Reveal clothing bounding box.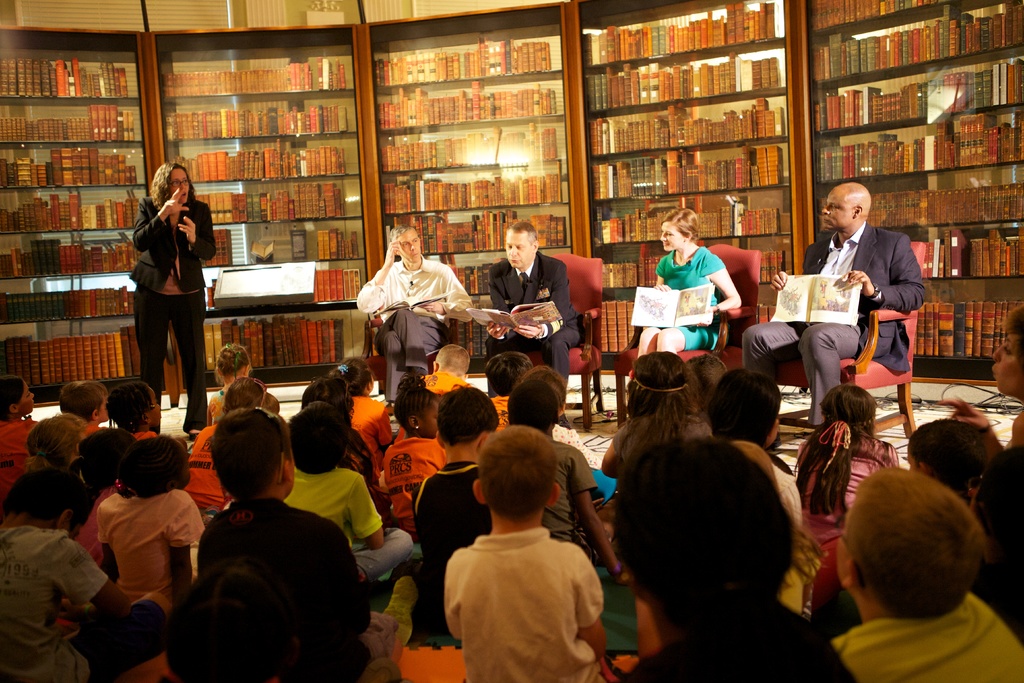
Revealed: left=429, top=370, right=468, bottom=403.
